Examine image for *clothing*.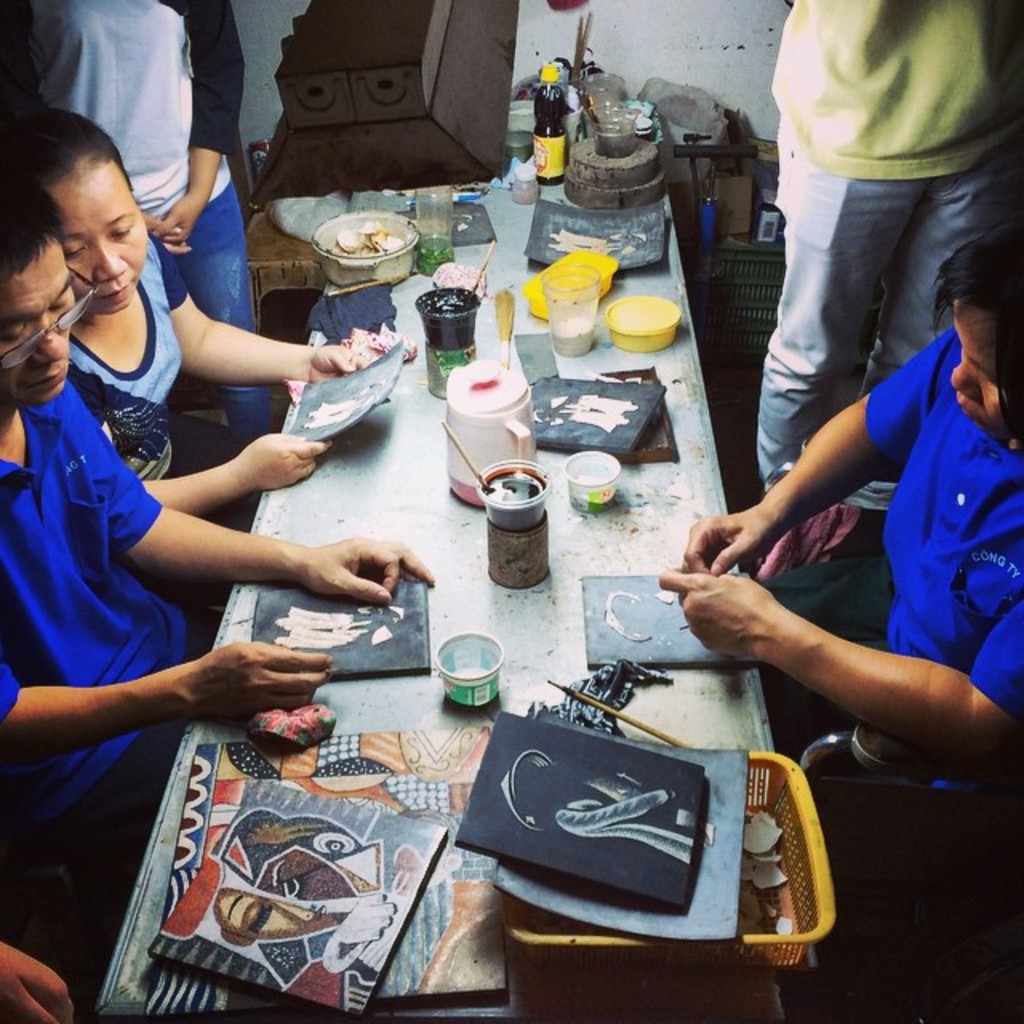
Examination result: bbox=(746, 323, 1013, 773).
